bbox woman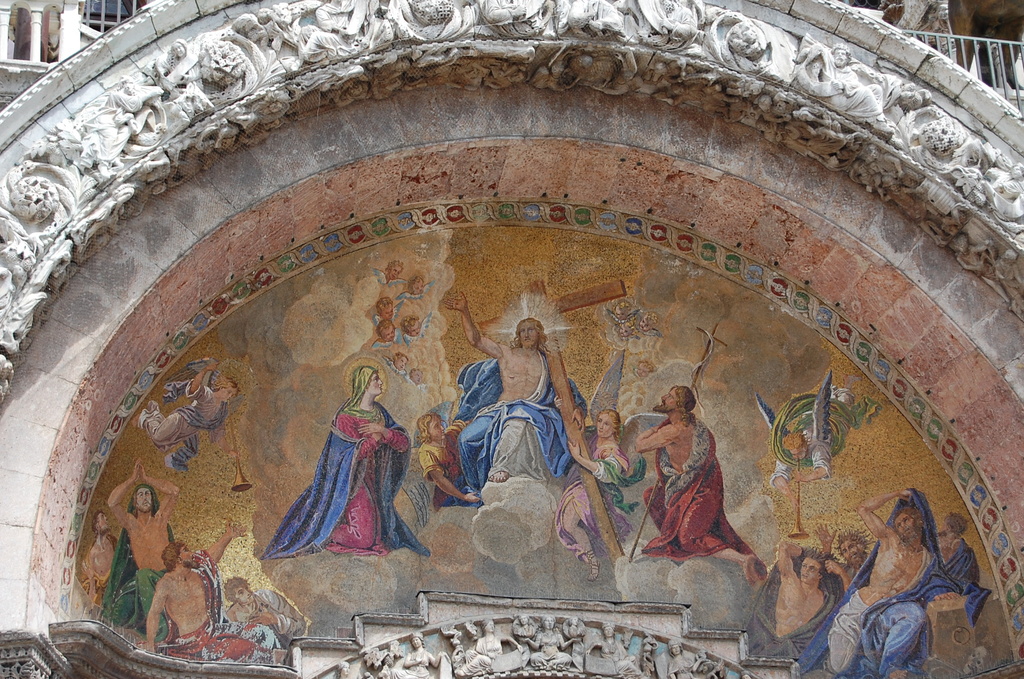
x1=271 y1=361 x2=410 y2=555
